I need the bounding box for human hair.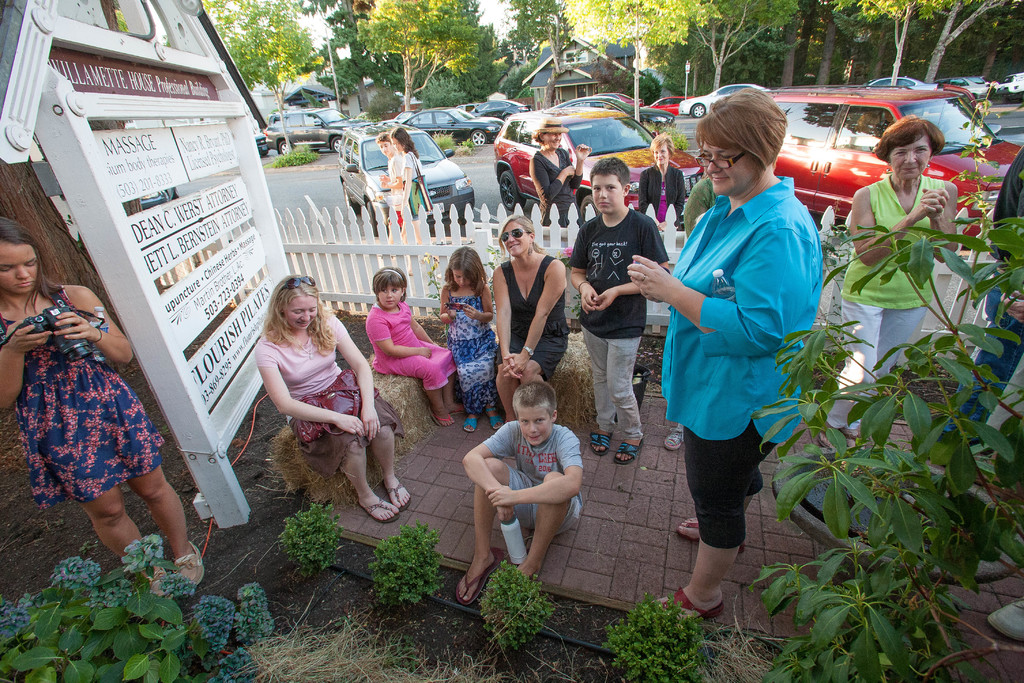
Here it is: select_region(513, 382, 557, 420).
